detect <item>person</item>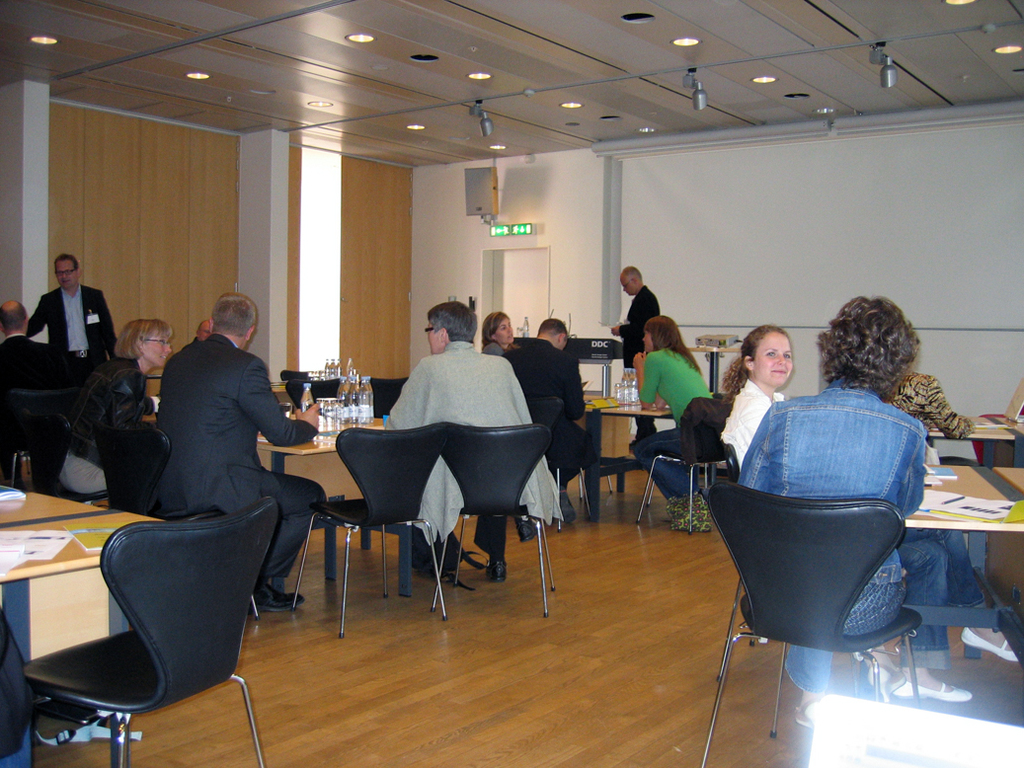
box=[503, 319, 598, 518]
